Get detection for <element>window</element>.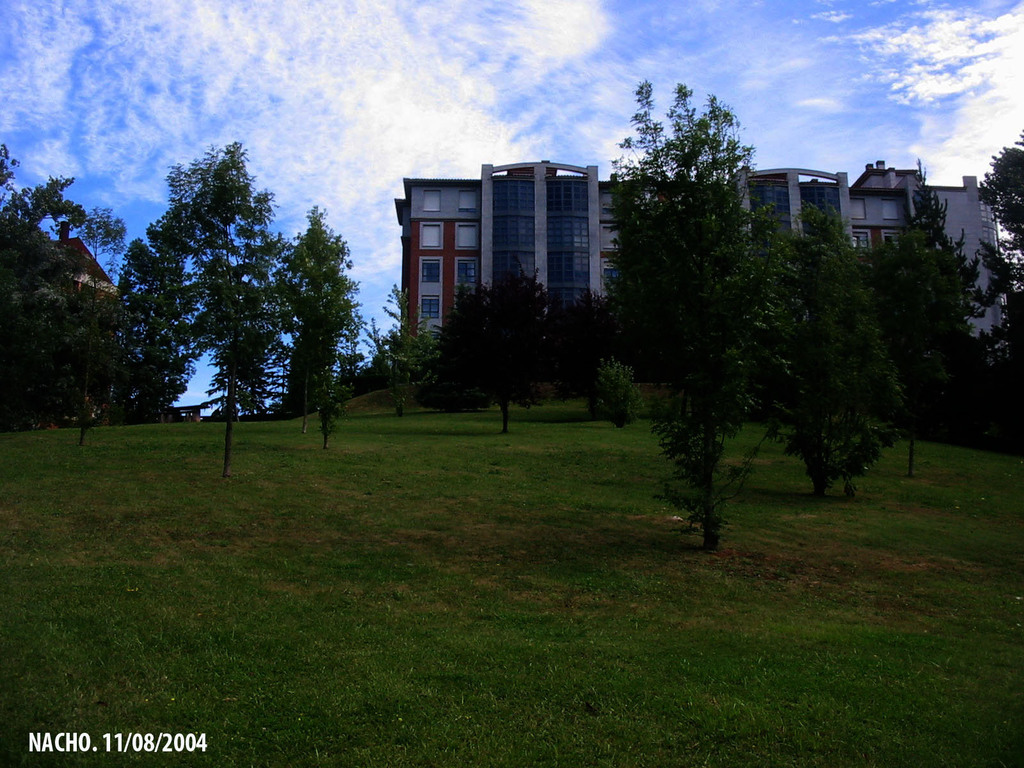
Detection: (left=456, top=255, right=478, bottom=285).
